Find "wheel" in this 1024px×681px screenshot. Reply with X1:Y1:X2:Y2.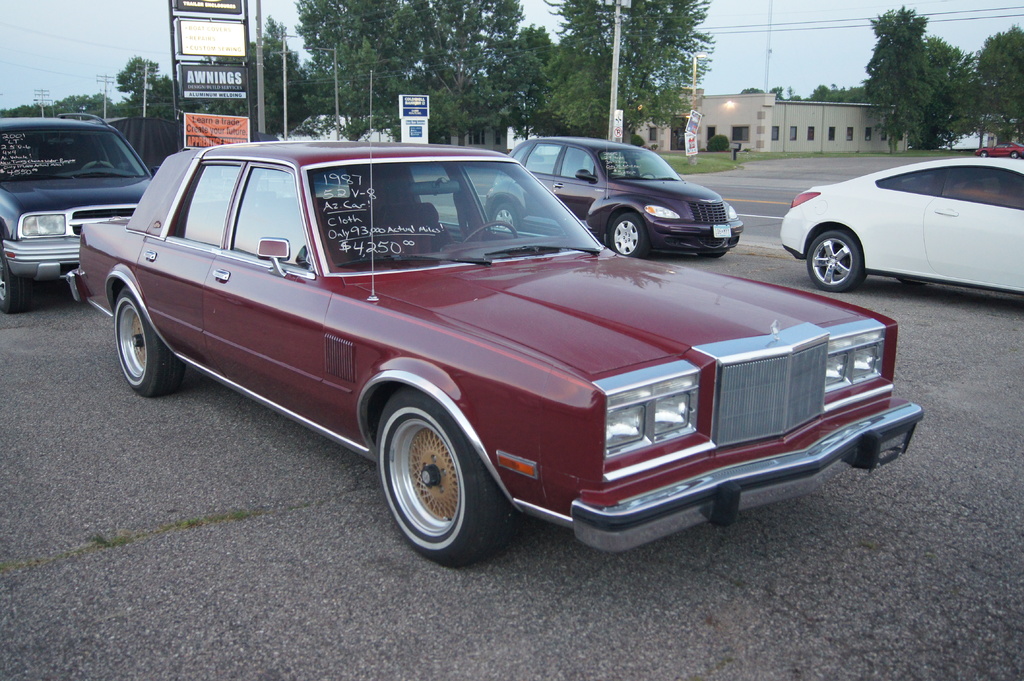
980:151:988:157.
